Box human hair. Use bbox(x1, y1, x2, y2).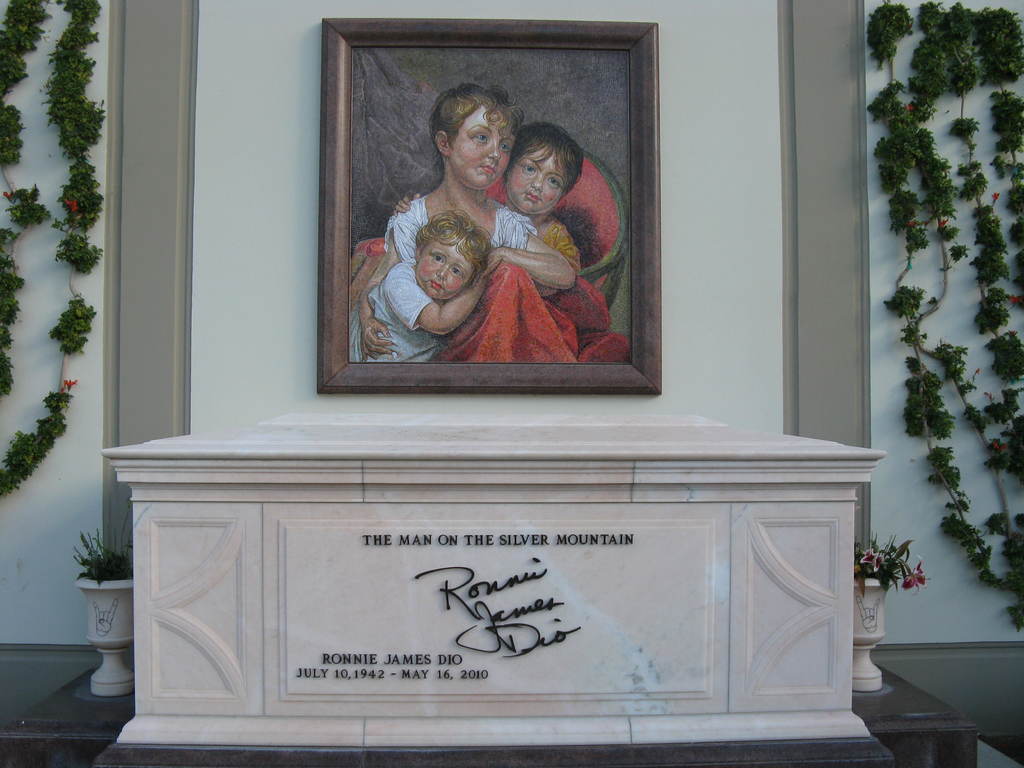
bbox(417, 209, 490, 276).
